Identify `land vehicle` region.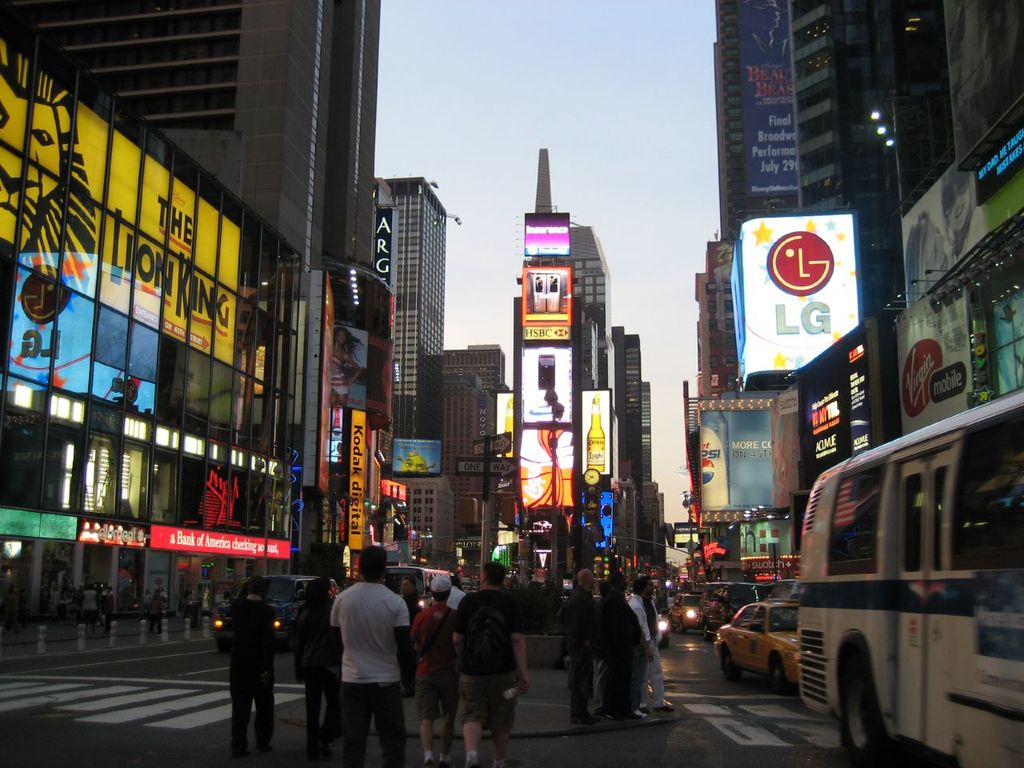
Region: <region>792, 386, 1023, 767</region>.
